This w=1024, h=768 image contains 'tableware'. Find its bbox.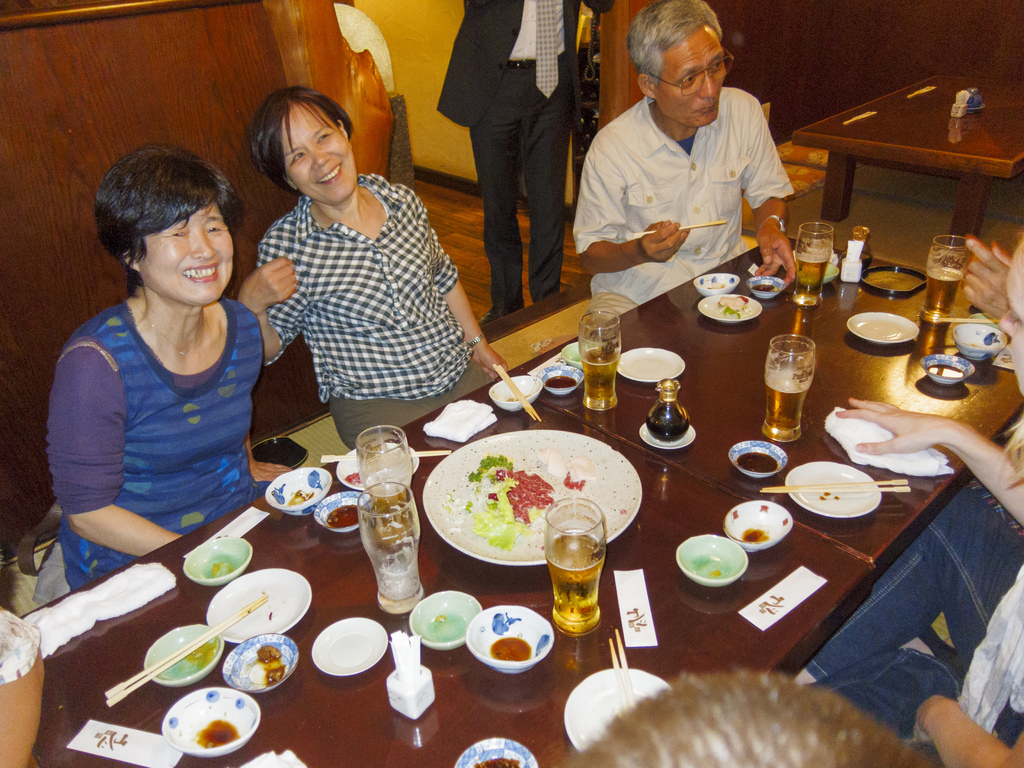
[310,492,367,533].
